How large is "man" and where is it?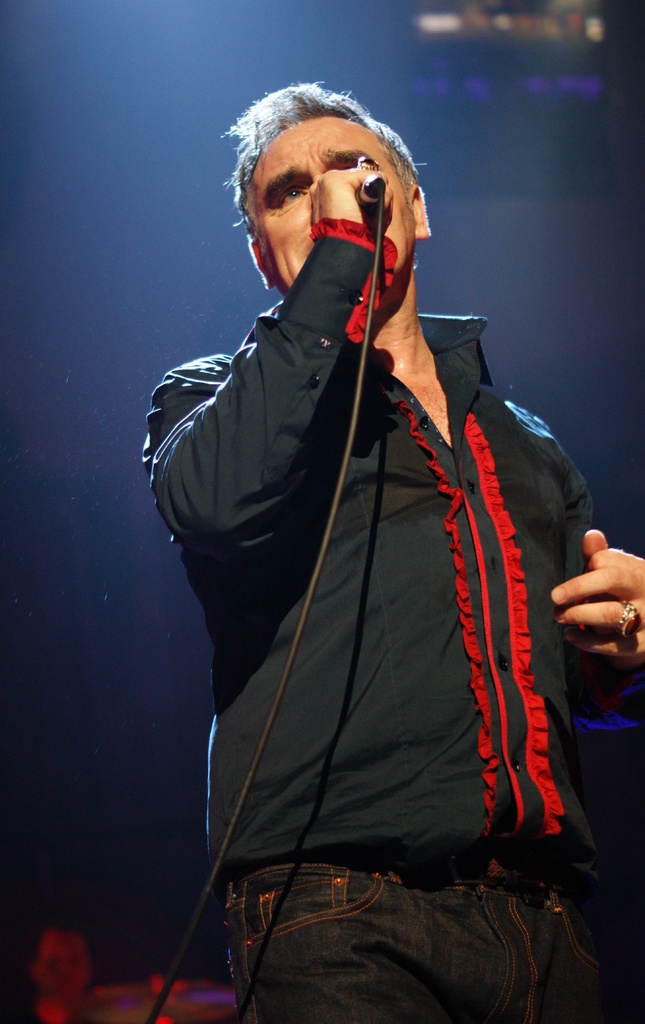
Bounding box: <bbox>158, 86, 584, 1023</bbox>.
